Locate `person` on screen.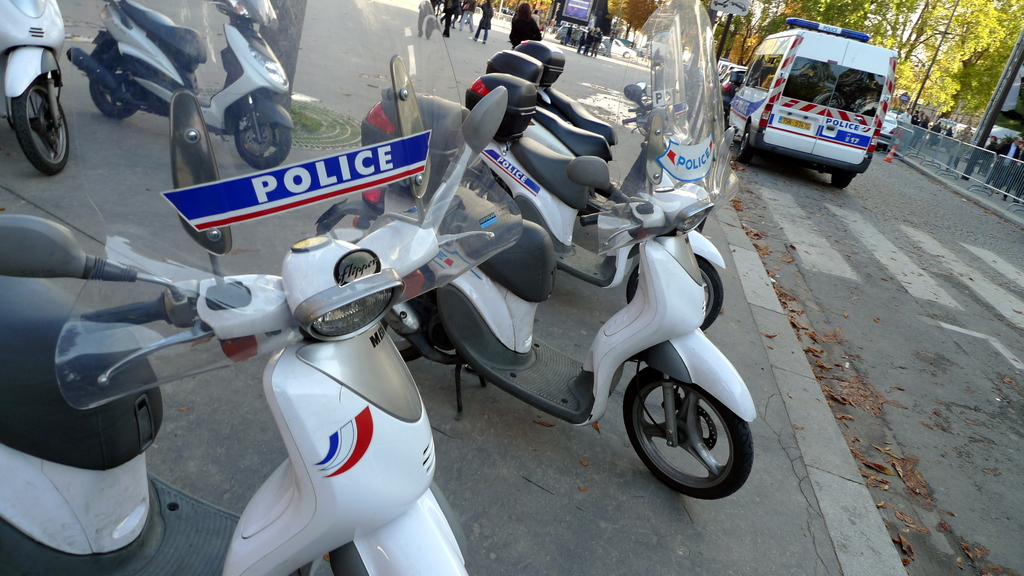
On screen at bbox=[584, 27, 593, 54].
